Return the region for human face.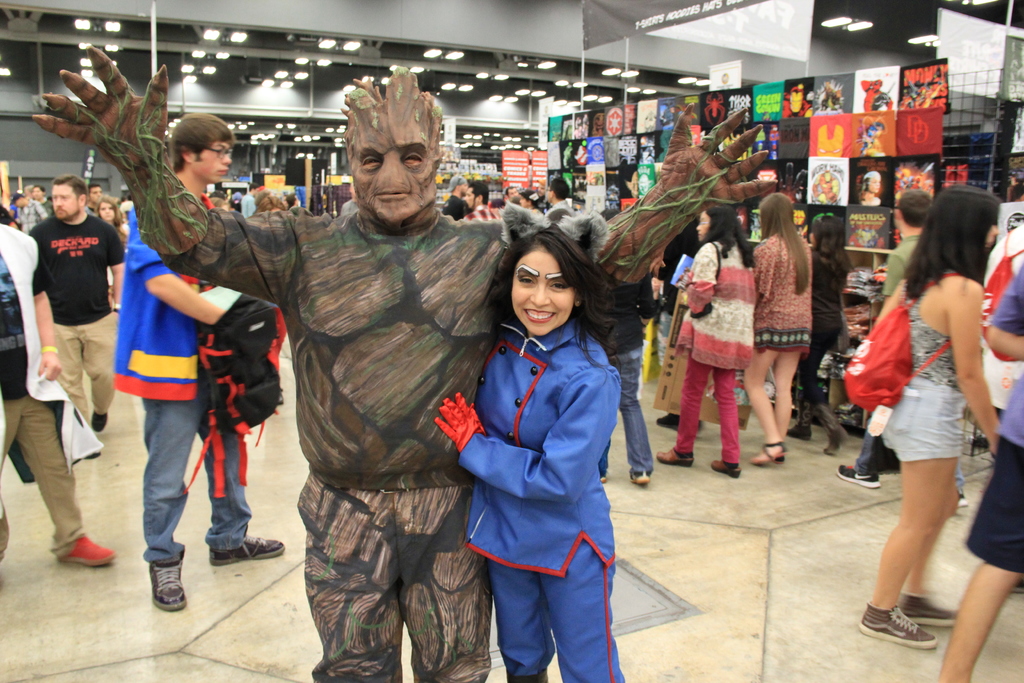
locate(50, 183, 81, 219).
